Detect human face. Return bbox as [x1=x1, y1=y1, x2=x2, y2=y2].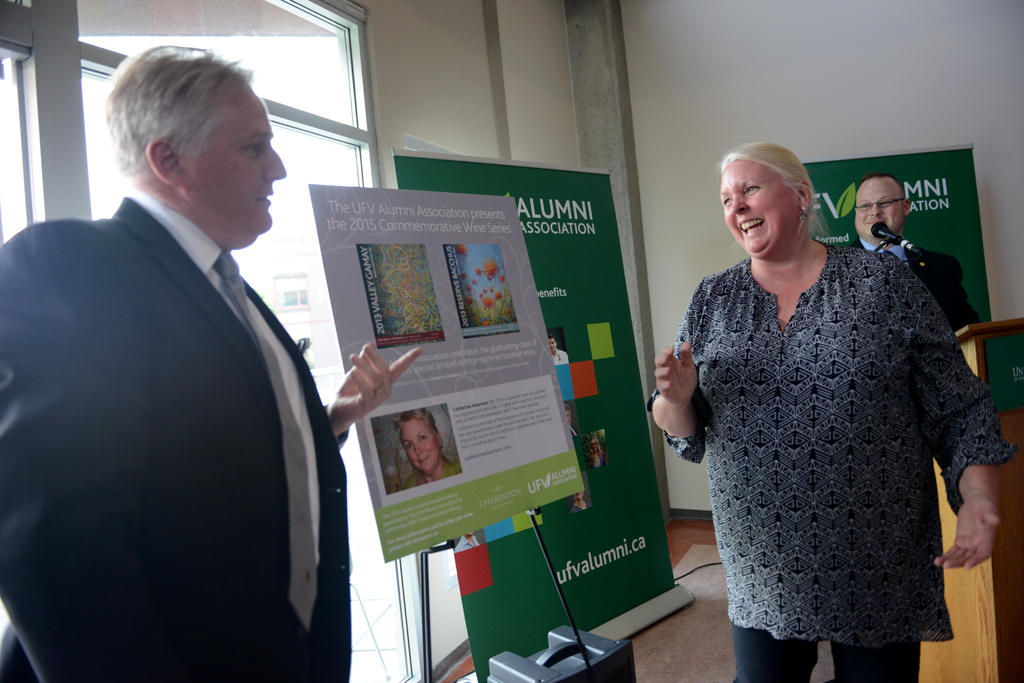
[x1=575, y1=490, x2=582, y2=499].
